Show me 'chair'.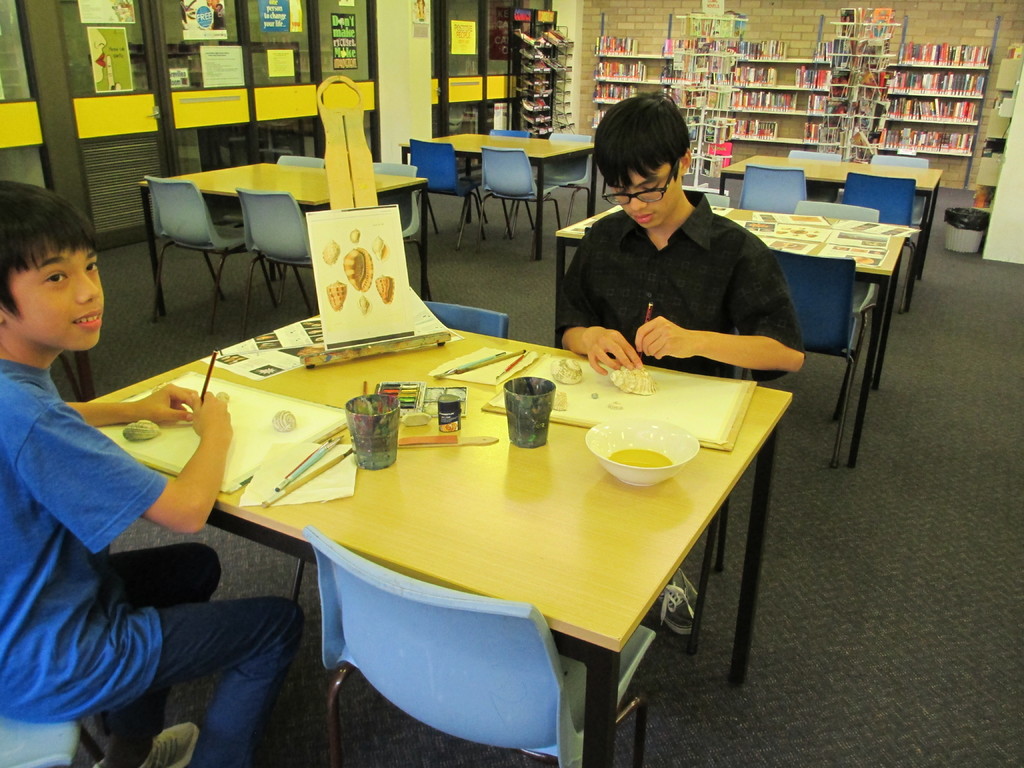
'chair' is here: (x1=838, y1=165, x2=915, y2=309).
